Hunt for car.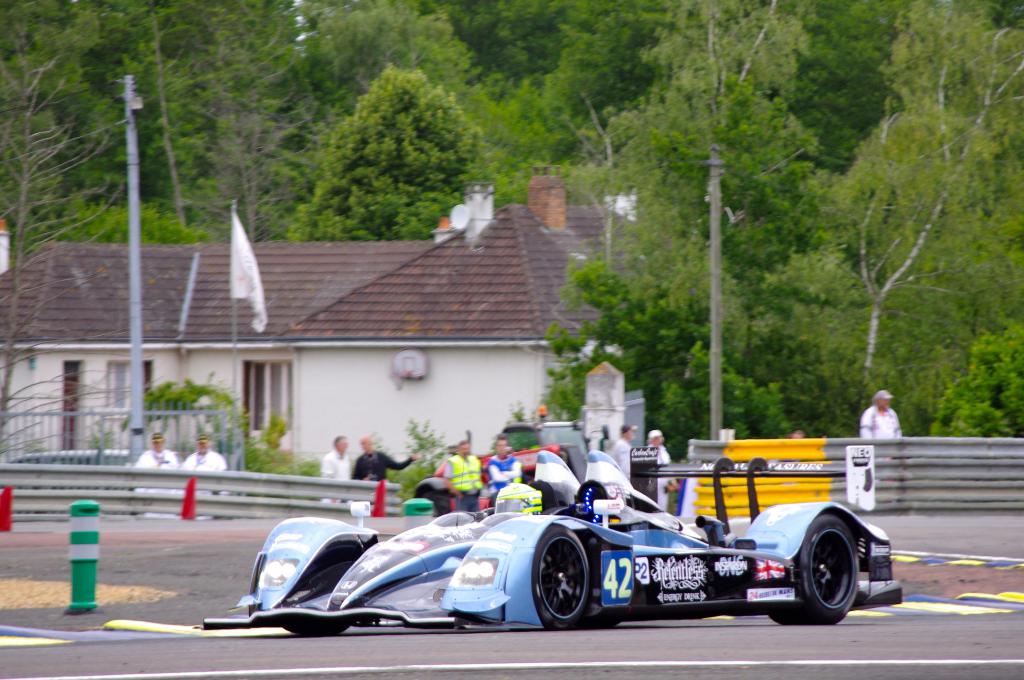
Hunted down at region(268, 473, 952, 640).
